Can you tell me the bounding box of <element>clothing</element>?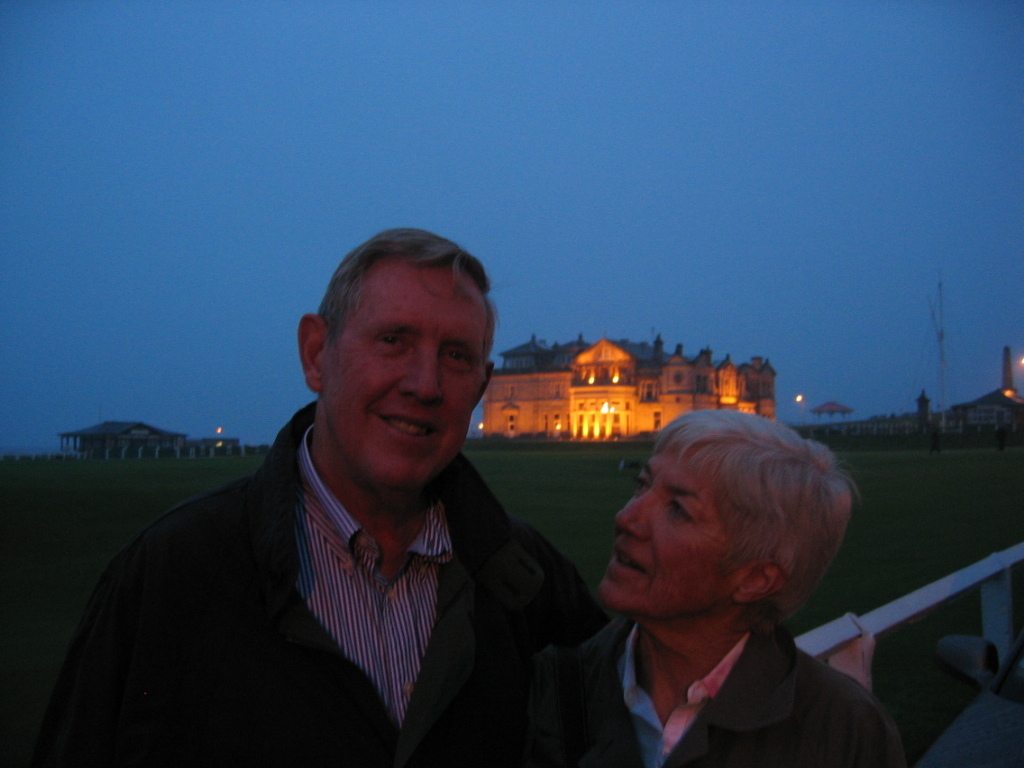
{"x1": 580, "y1": 610, "x2": 911, "y2": 767}.
